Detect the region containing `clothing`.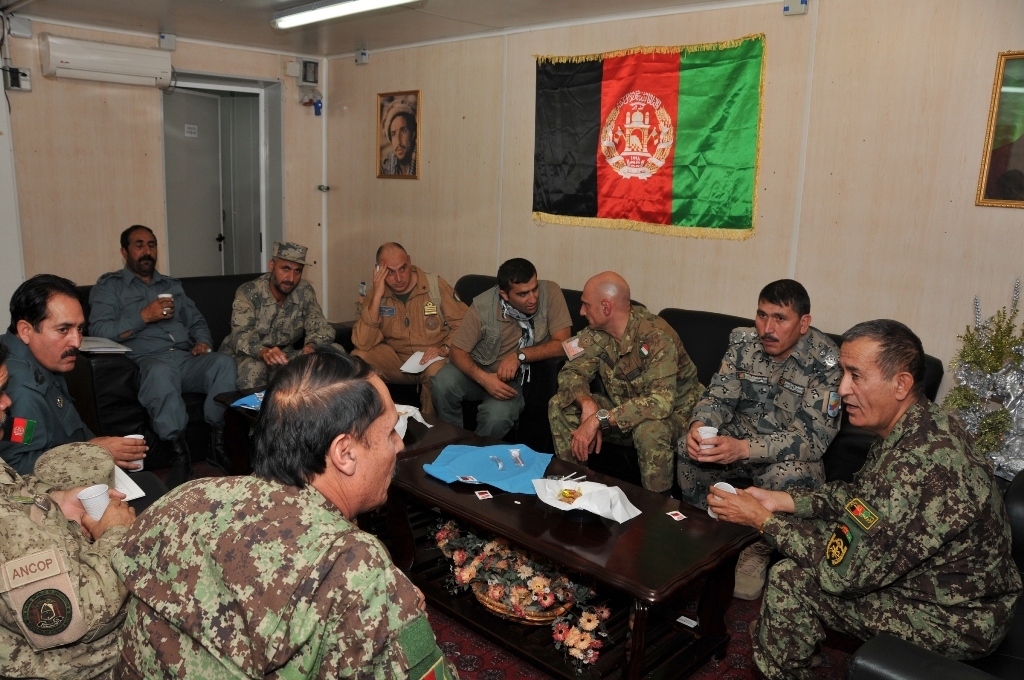
(0, 453, 126, 679).
